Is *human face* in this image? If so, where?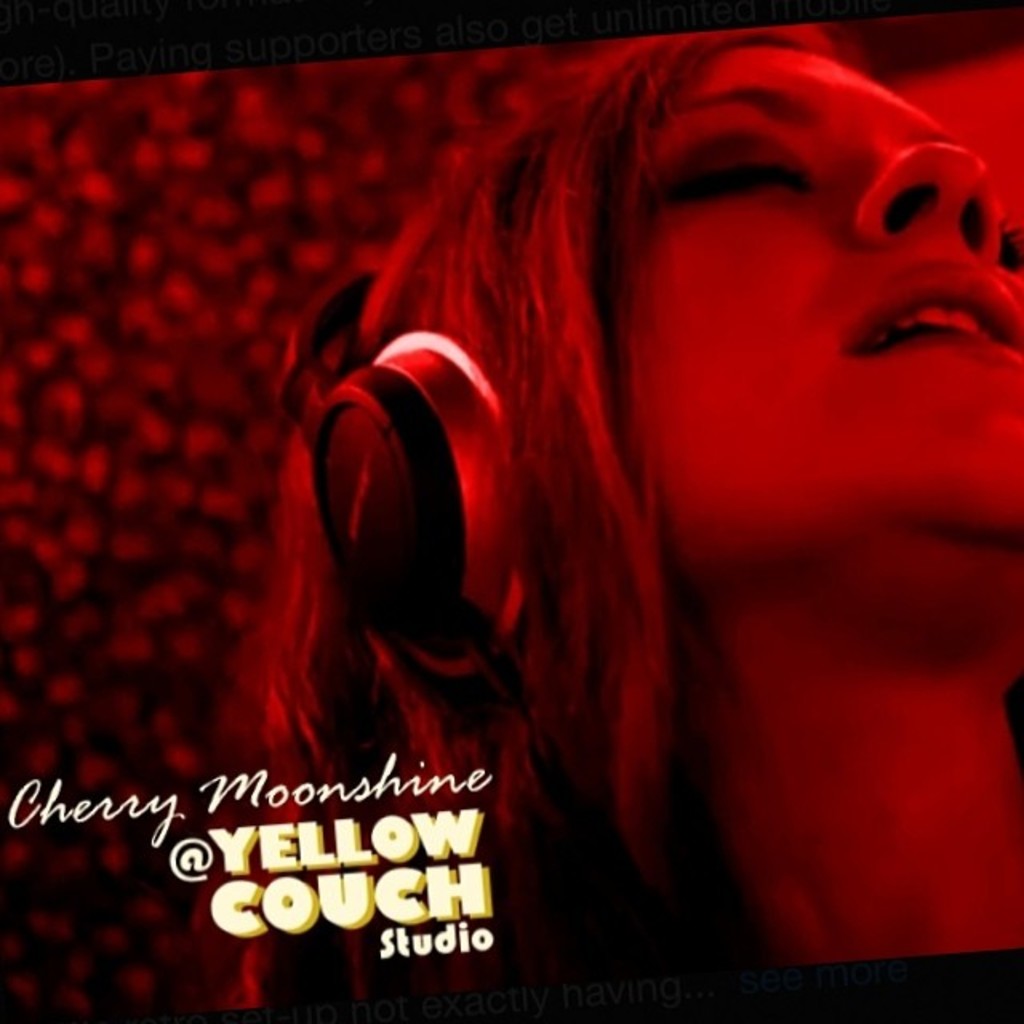
Yes, at (603,40,1022,533).
